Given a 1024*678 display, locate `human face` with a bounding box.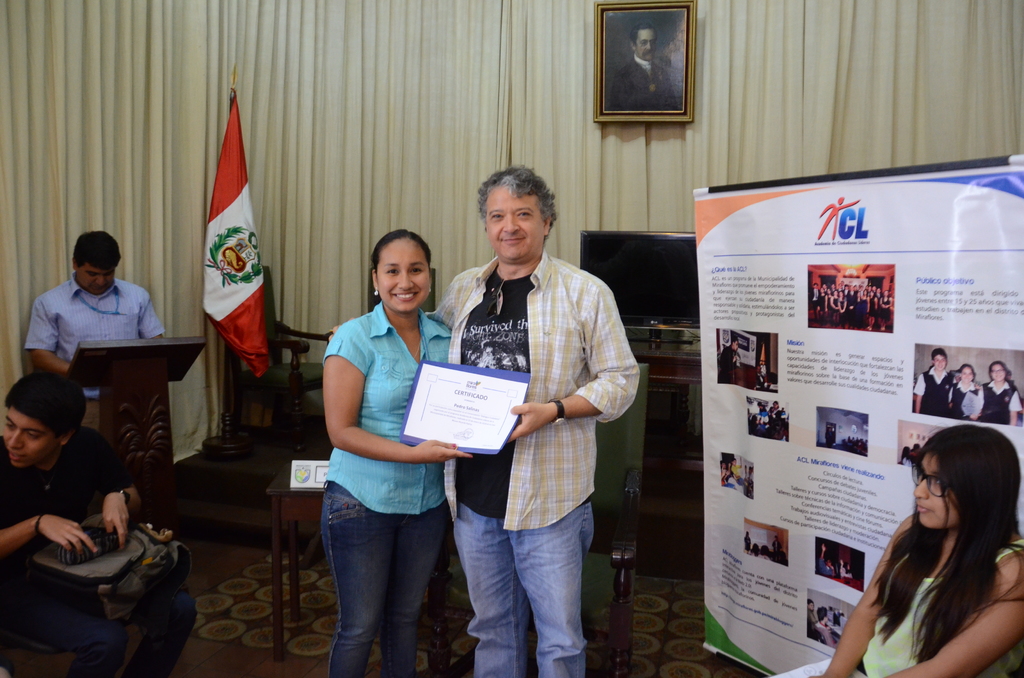
Located: bbox=(732, 339, 738, 351).
